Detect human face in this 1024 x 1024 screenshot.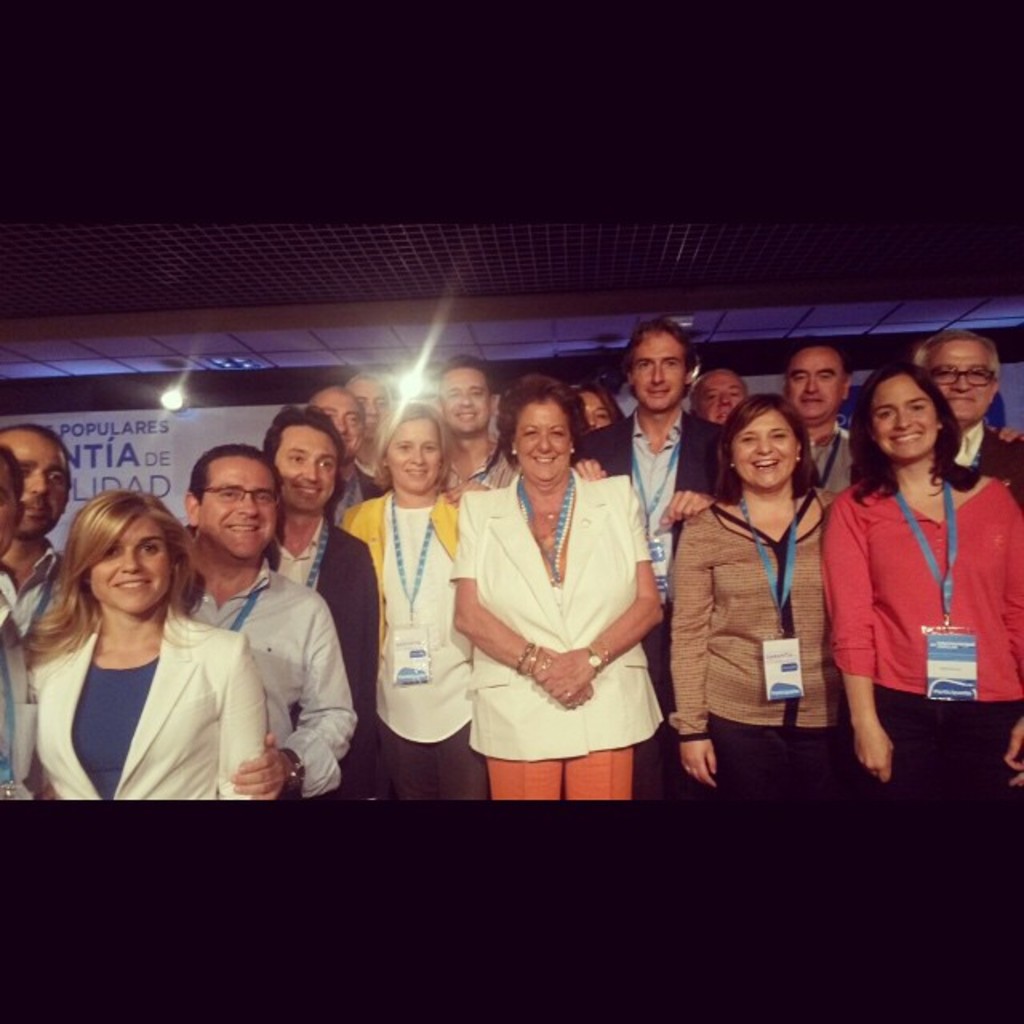
Detection: BBox(515, 400, 571, 482).
